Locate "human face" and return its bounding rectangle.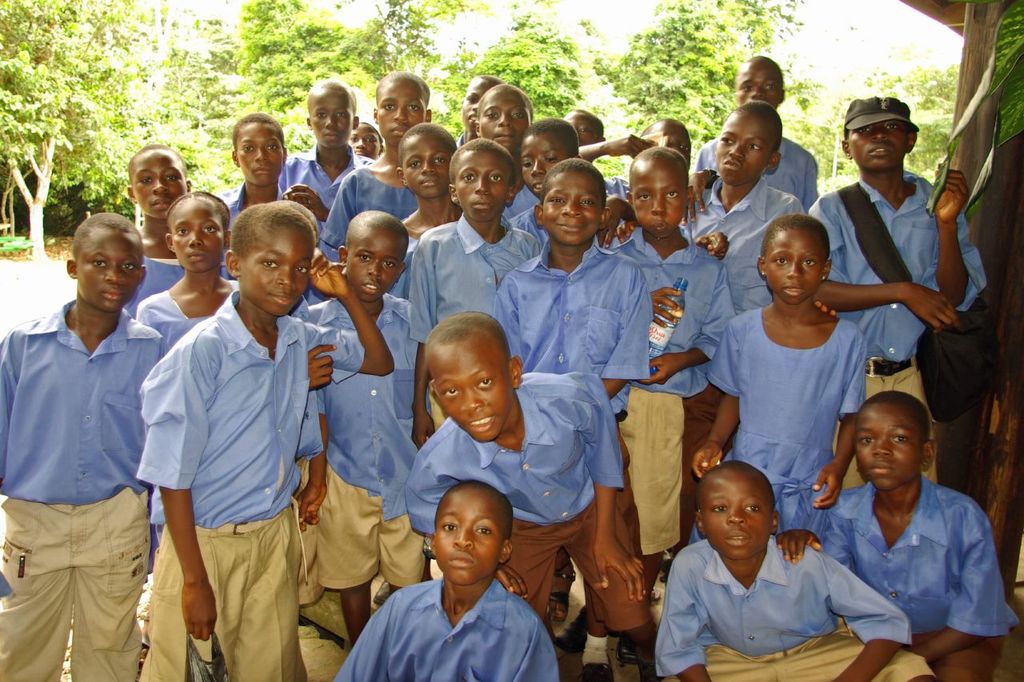
(730,66,774,107).
